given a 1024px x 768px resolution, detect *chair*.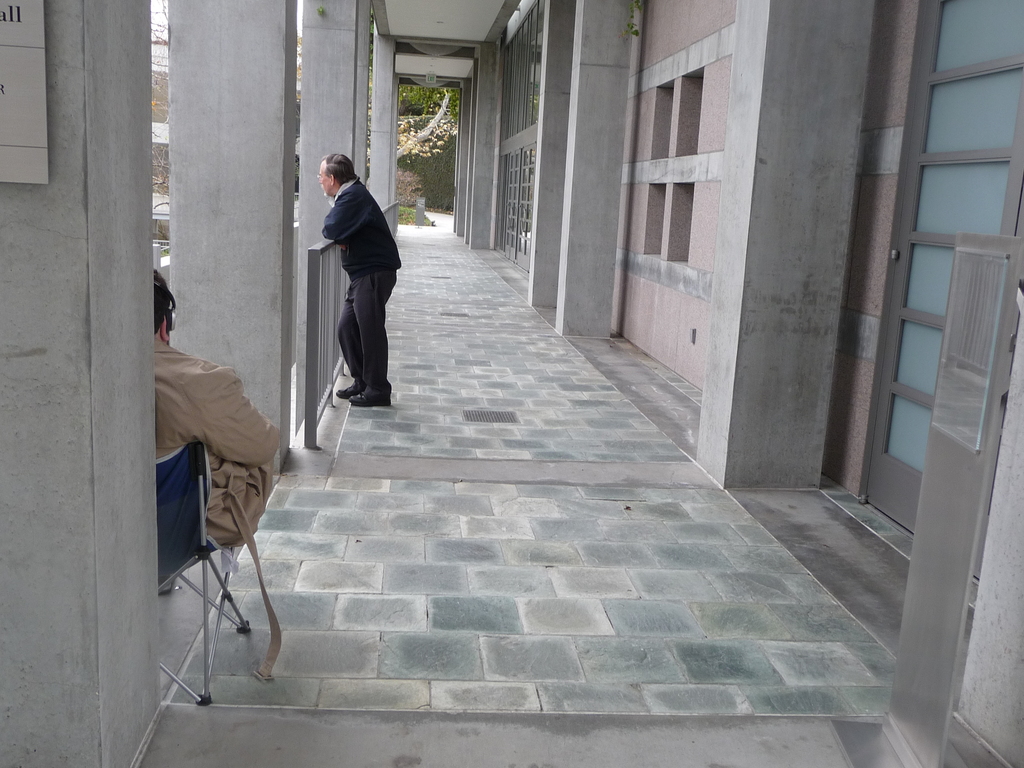
(left=159, top=435, right=247, bottom=704).
